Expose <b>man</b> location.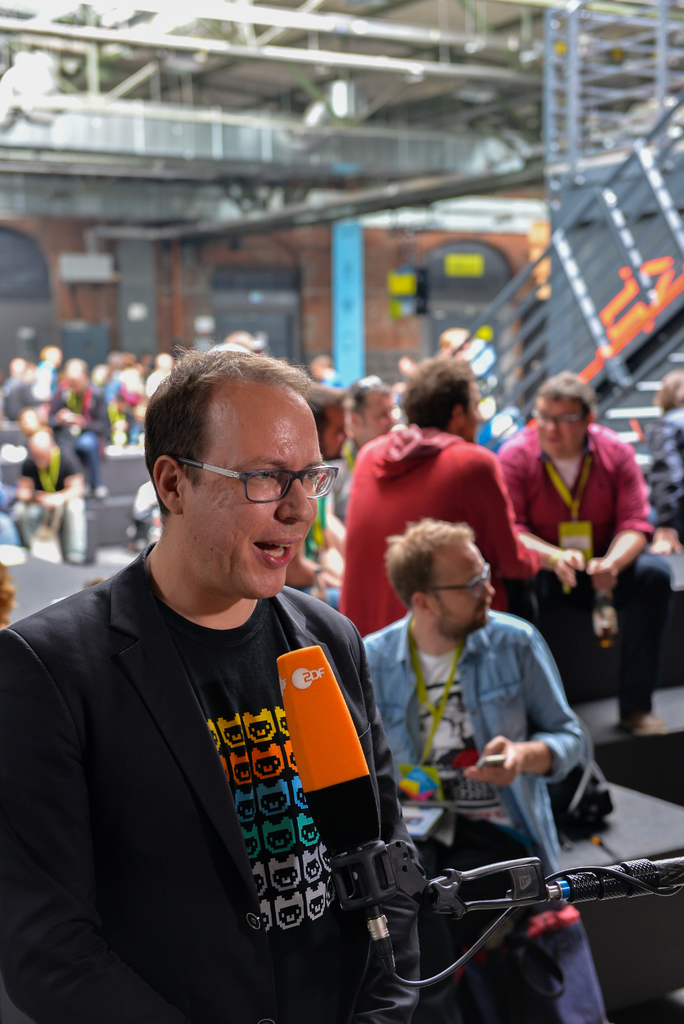
Exposed at left=357, top=517, right=607, bottom=1023.
